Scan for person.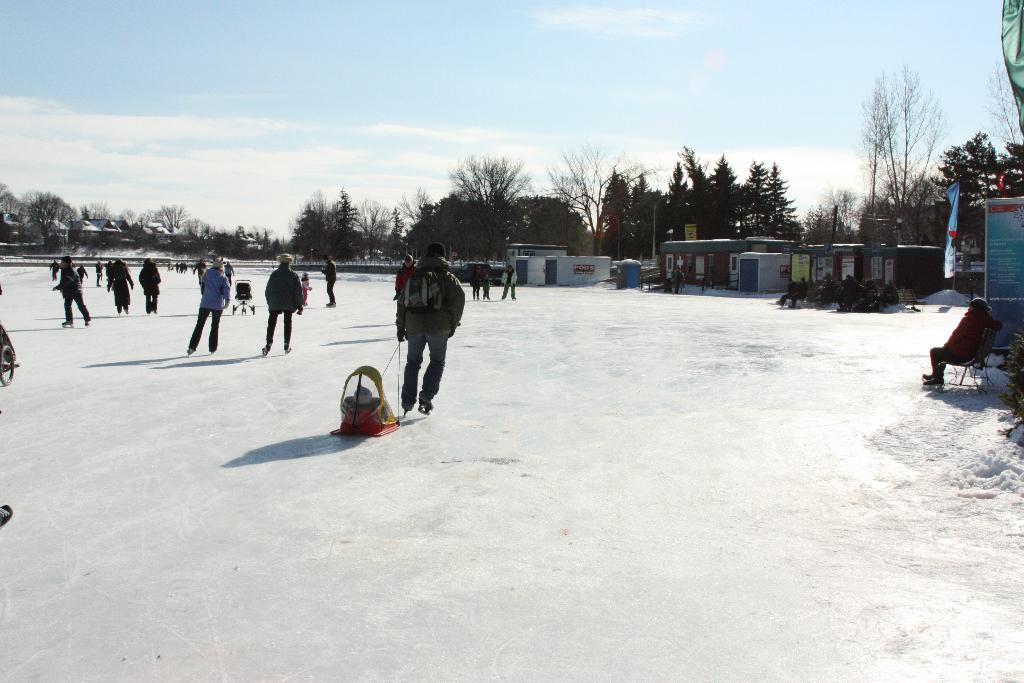
Scan result: 500, 264, 517, 299.
